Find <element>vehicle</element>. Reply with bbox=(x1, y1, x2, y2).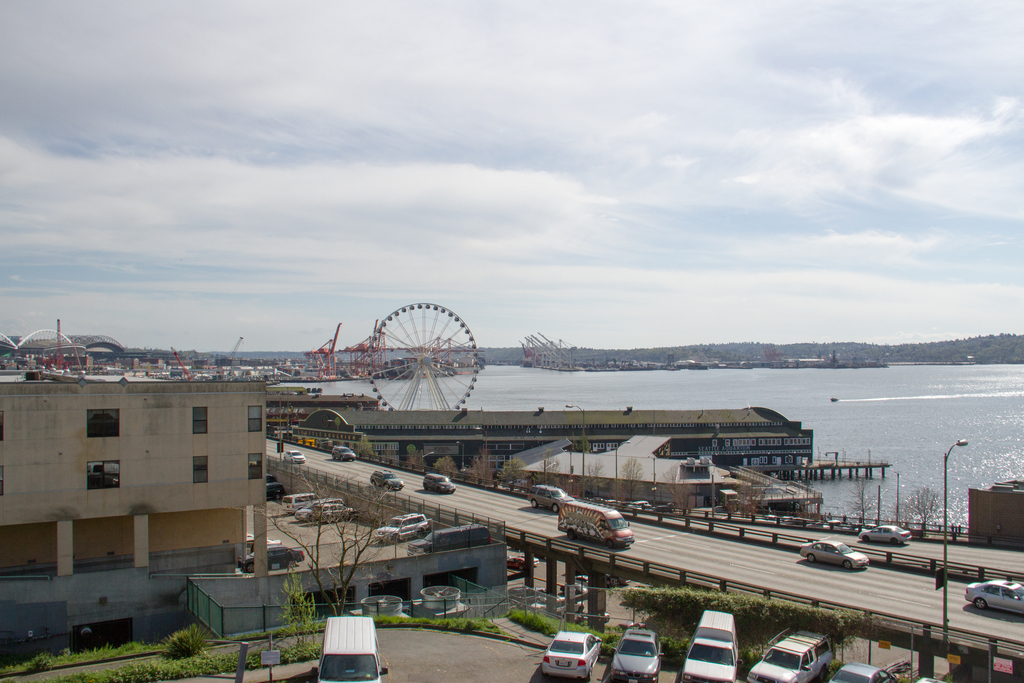
bbox=(964, 579, 1023, 615).
